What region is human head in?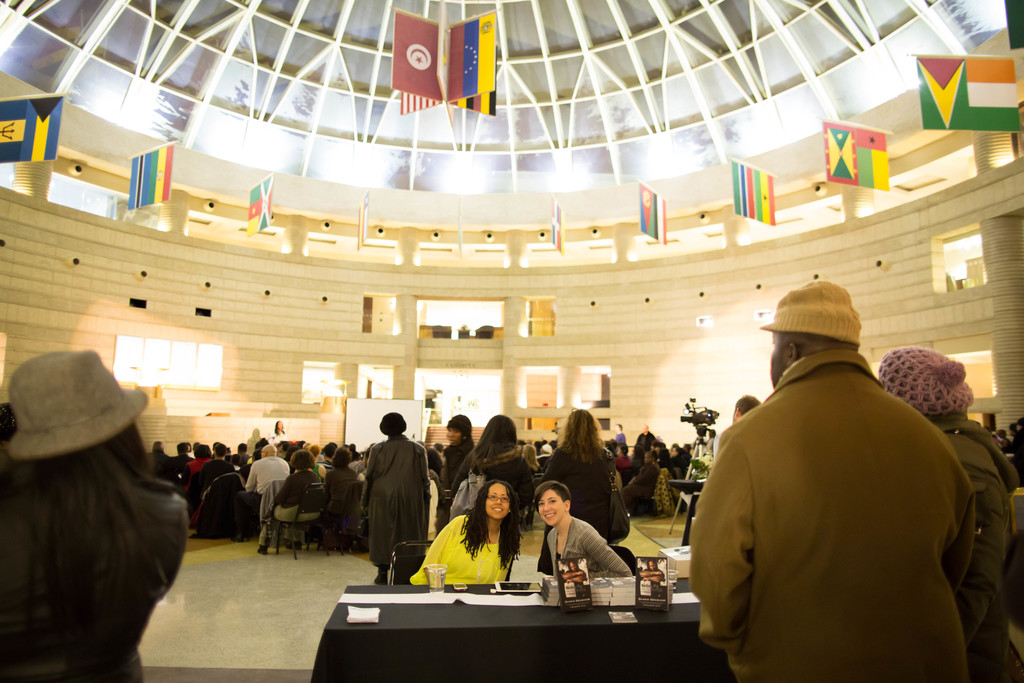
(655,447,670,465).
